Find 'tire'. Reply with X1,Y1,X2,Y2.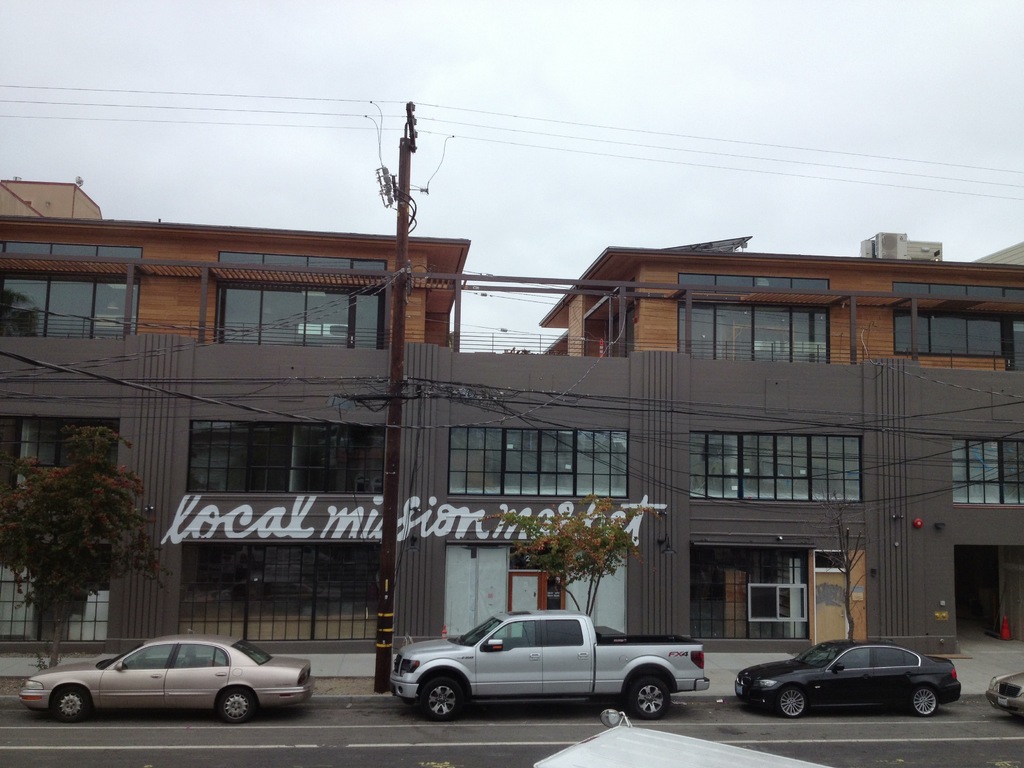
214,684,262,728.
